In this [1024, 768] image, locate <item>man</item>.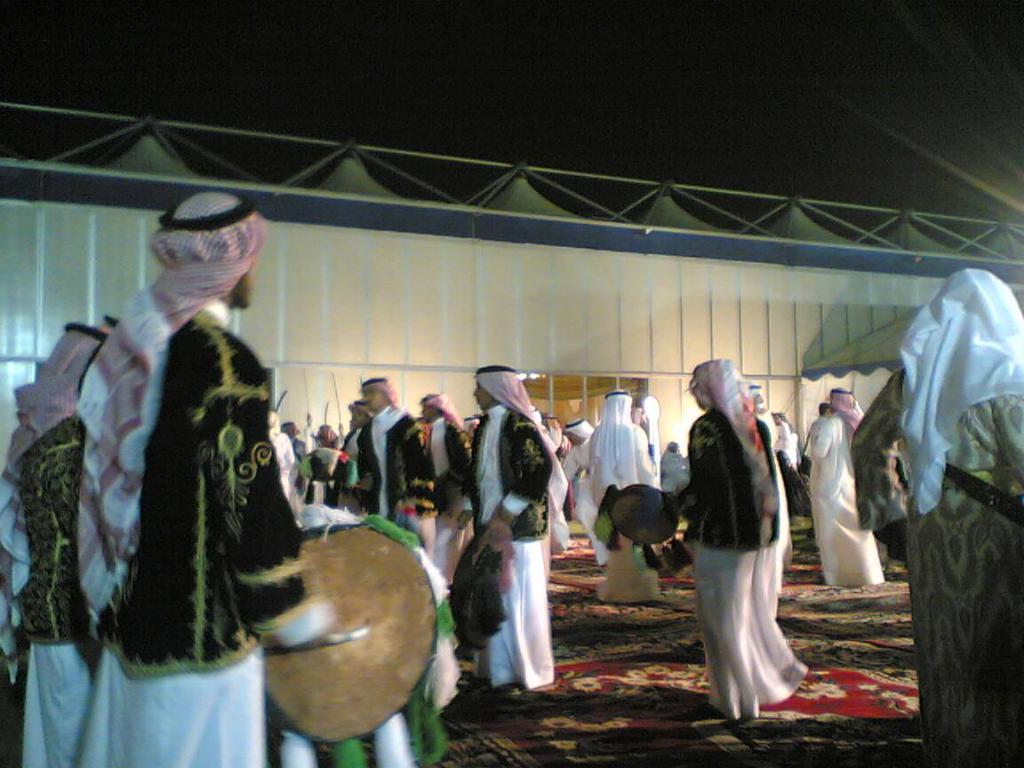
Bounding box: box=[308, 420, 337, 448].
